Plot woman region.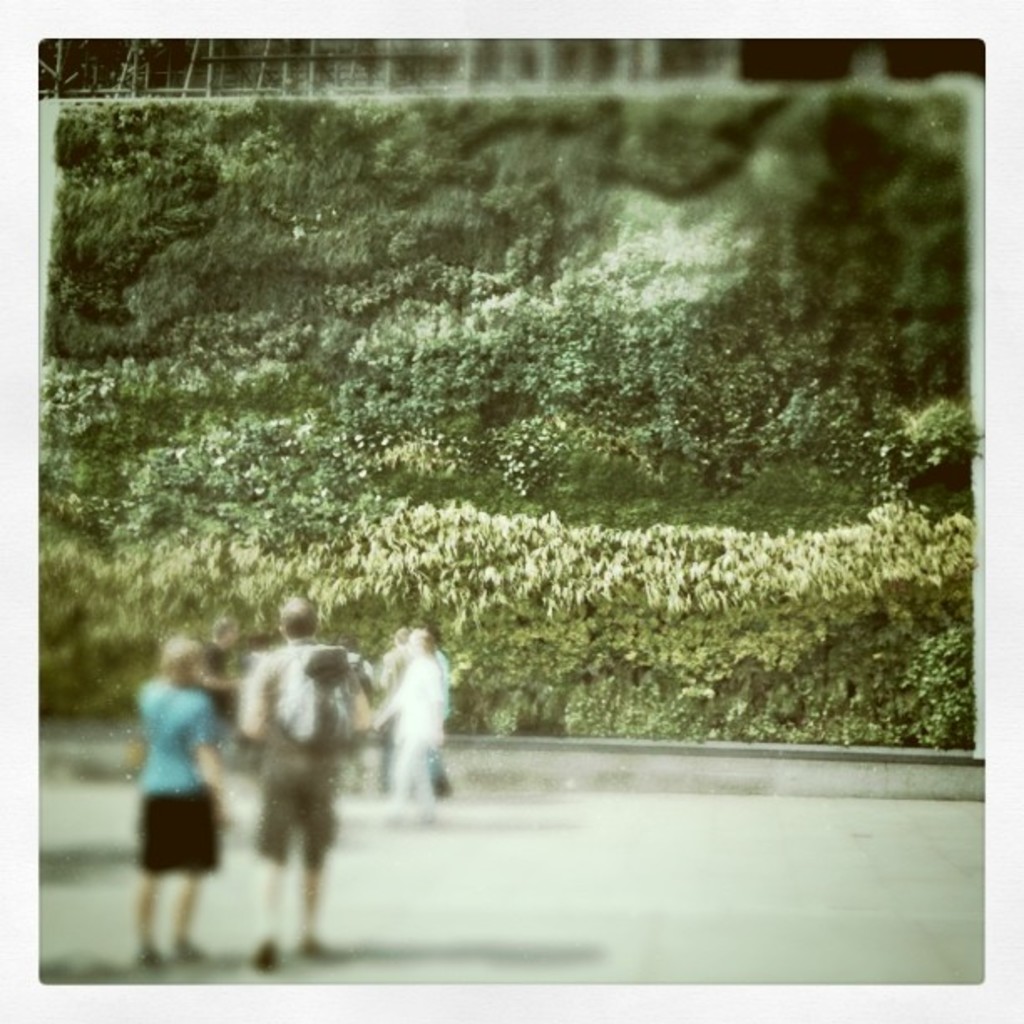
Plotted at <region>117, 627, 264, 932</region>.
